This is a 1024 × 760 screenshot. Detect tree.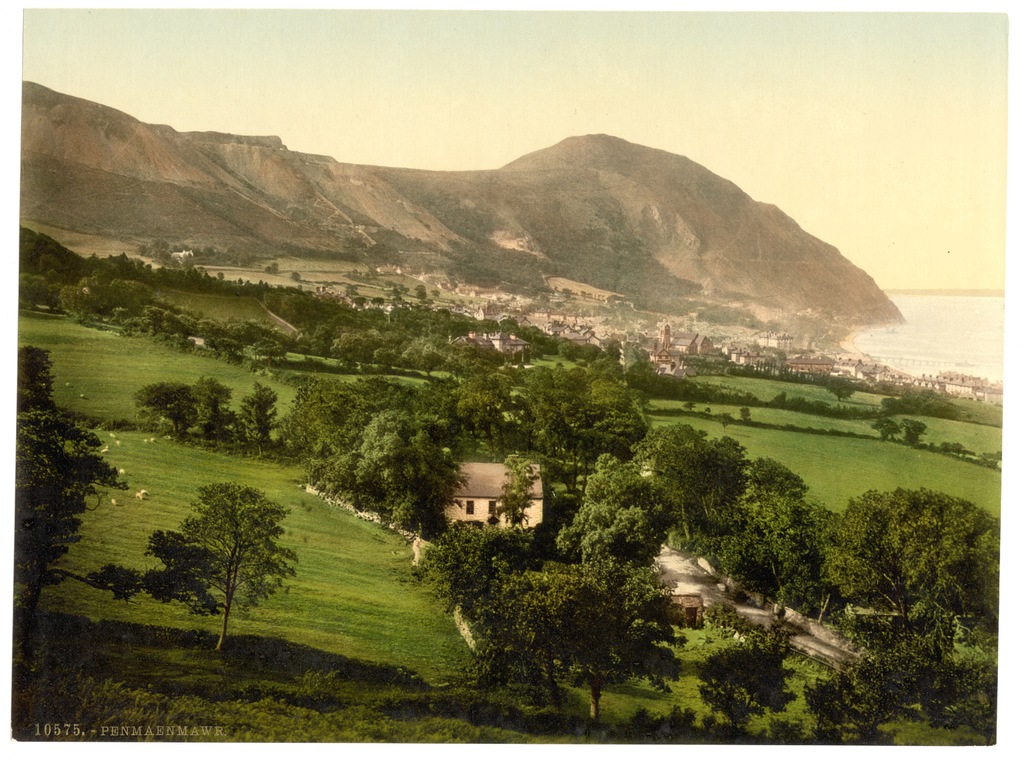
Rect(555, 456, 668, 573).
